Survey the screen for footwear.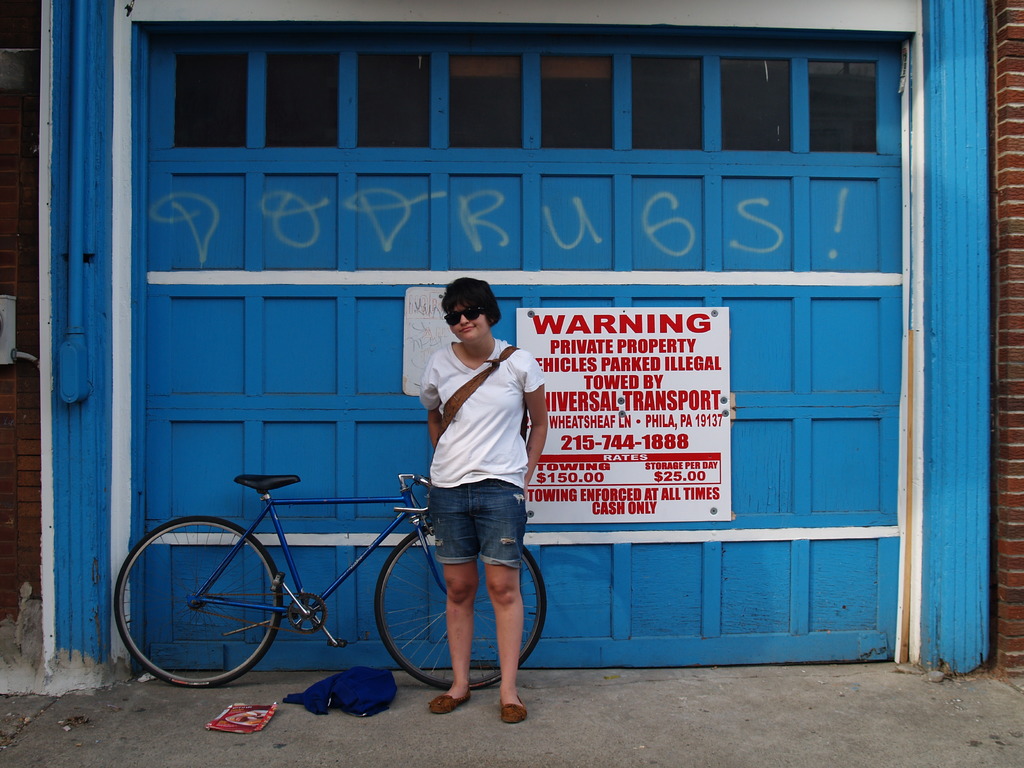
Survey found: rect(431, 685, 474, 708).
